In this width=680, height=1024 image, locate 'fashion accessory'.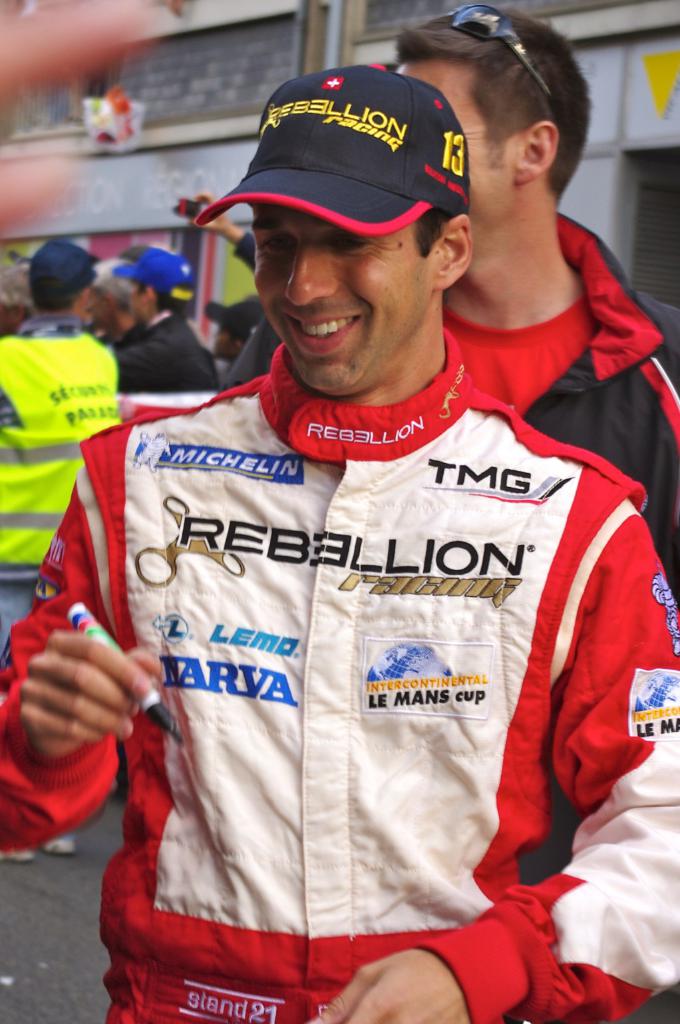
Bounding box: (435, 3, 556, 97).
